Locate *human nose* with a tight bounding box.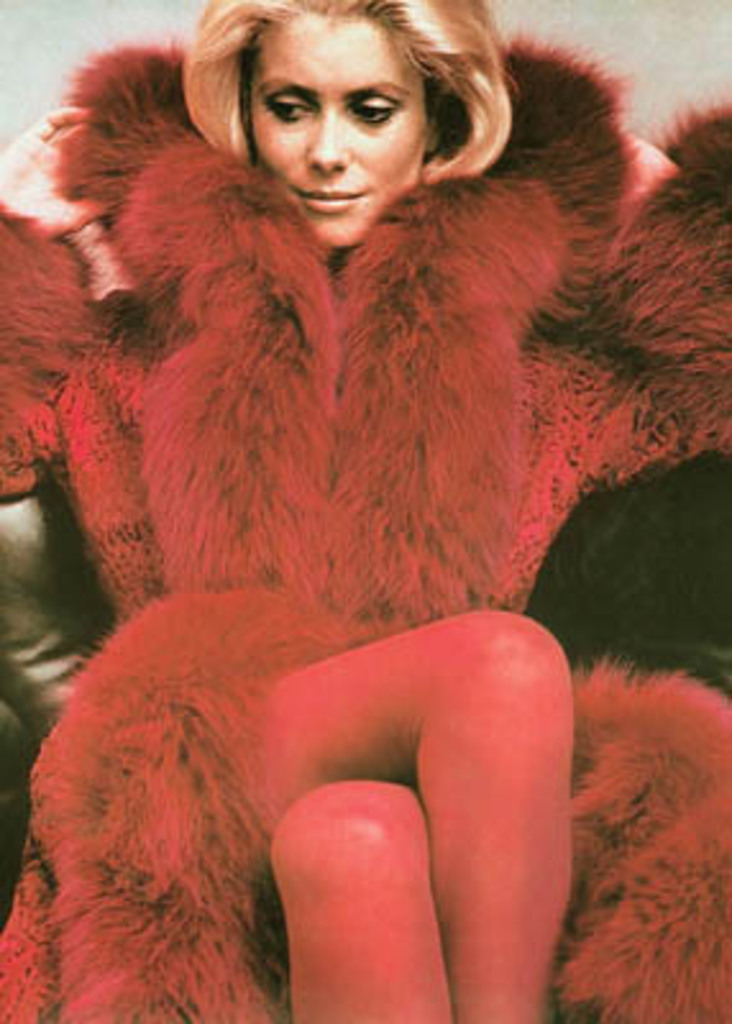
Rect(305, 105, 348, 169).
